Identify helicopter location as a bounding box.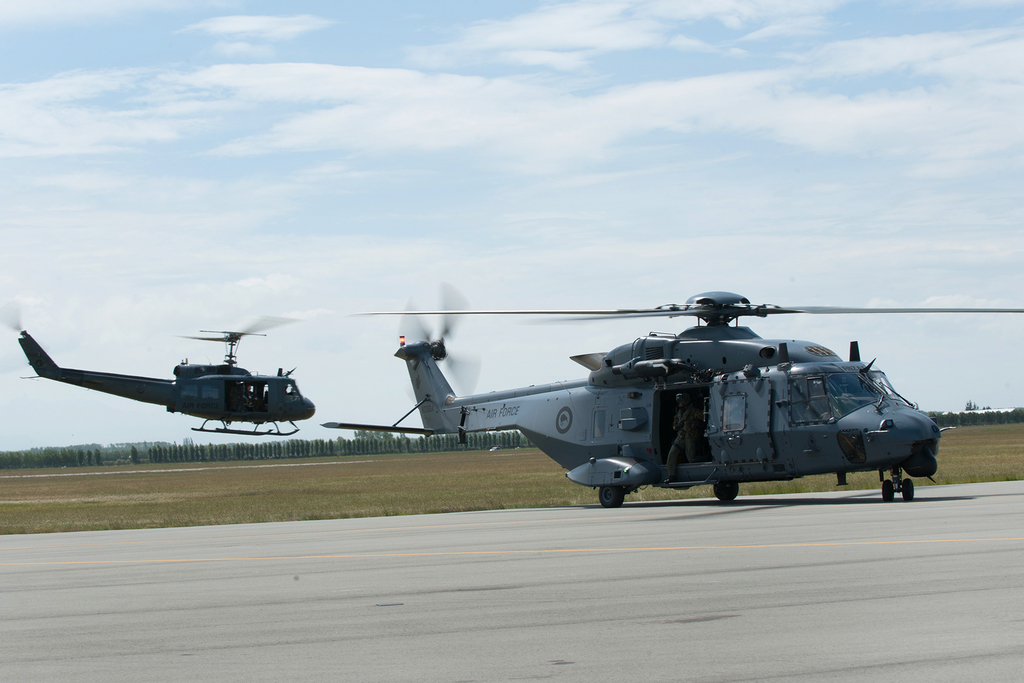
bbox=(1, 295, 321, 443).
